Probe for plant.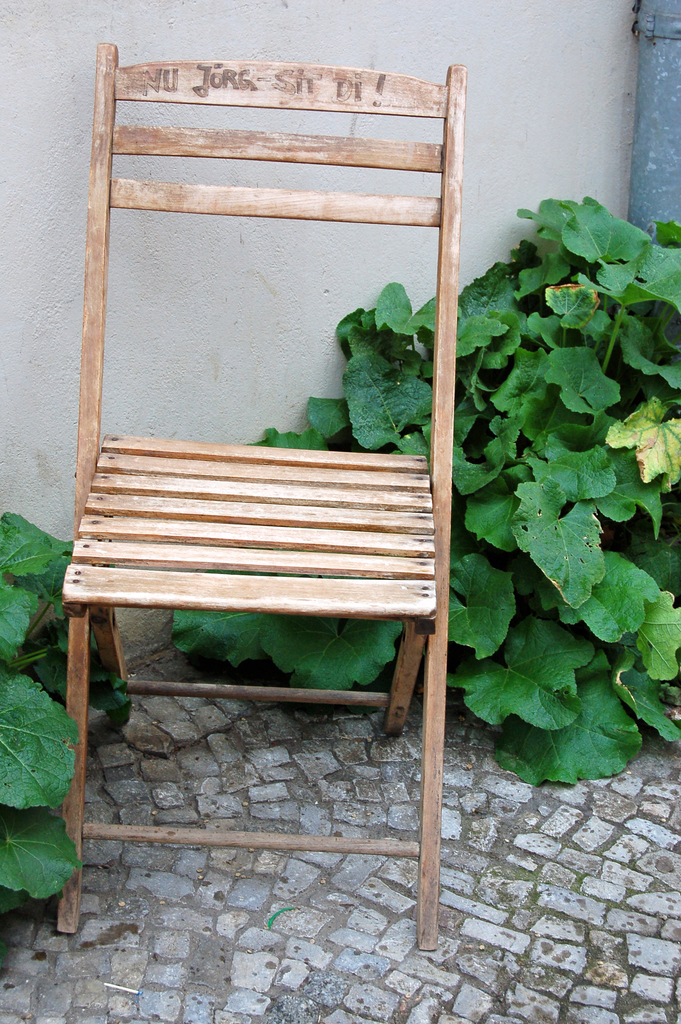
Probe result: locate(0, 509, 138, 915).
